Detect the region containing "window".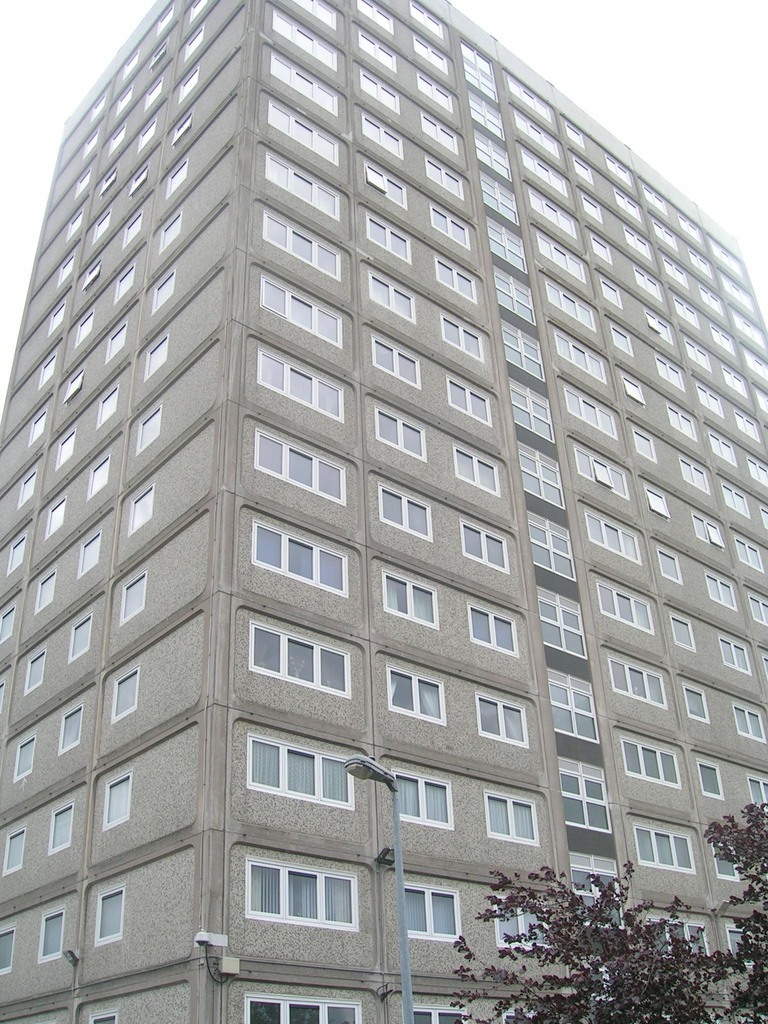
left=720, top=636, right=748, bottom=667.
